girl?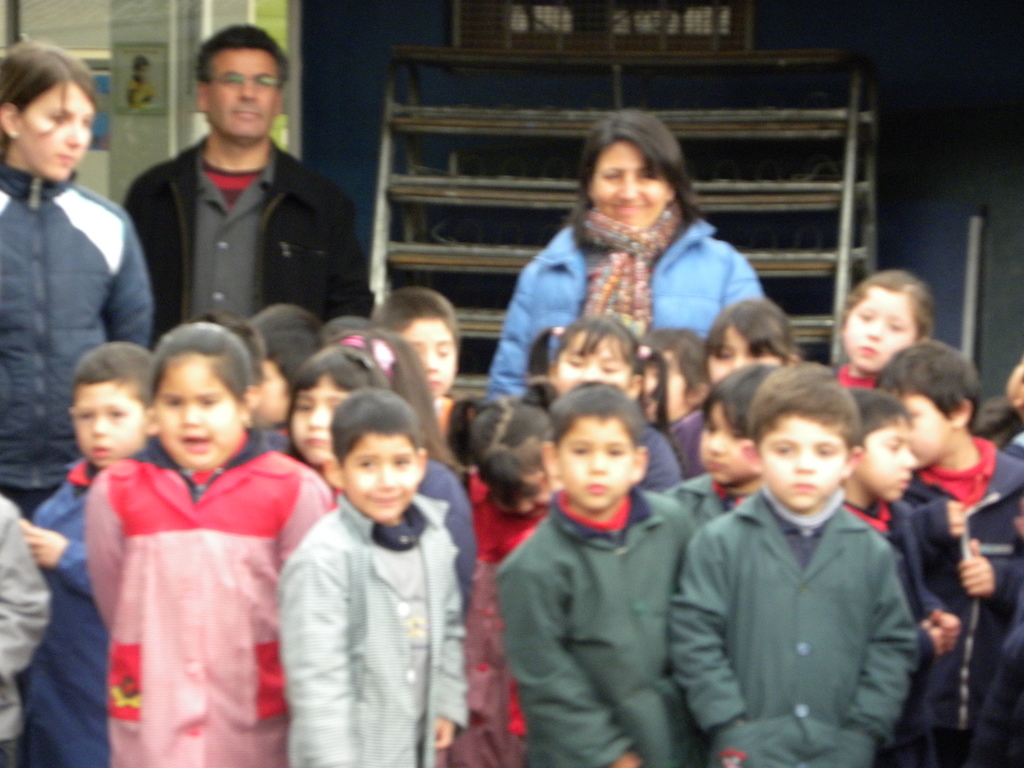
[289, 328, 472, 613]
